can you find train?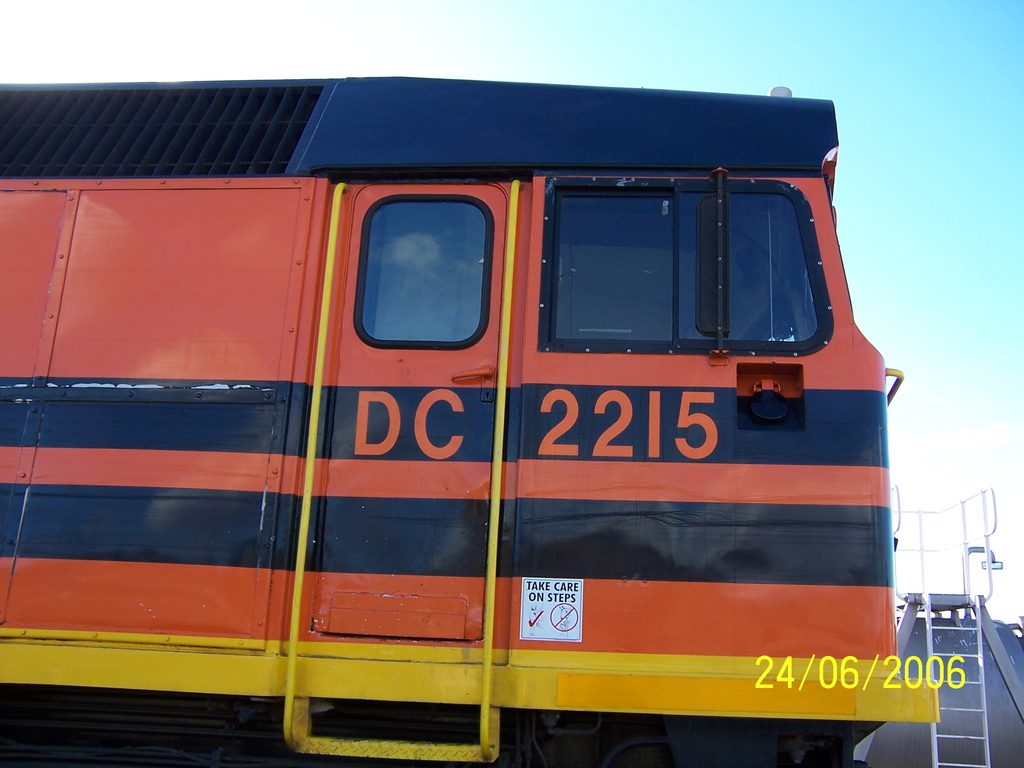
Yes, bounding box: select_region(0, 73, 939, 767).
